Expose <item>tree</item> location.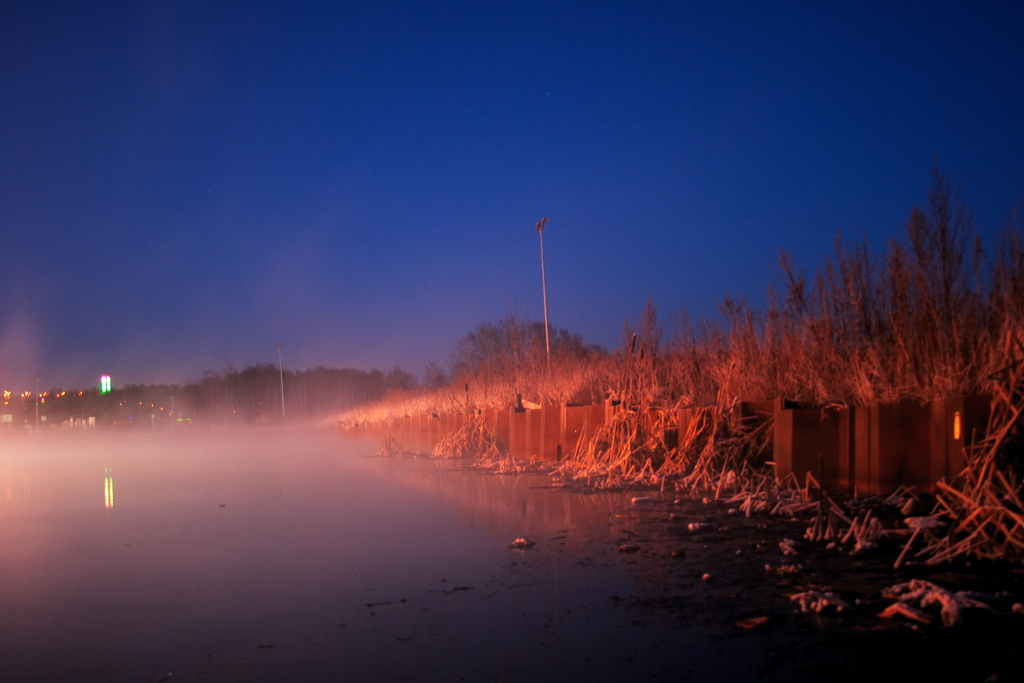
Exposed at 383, 369, 419, 391.
